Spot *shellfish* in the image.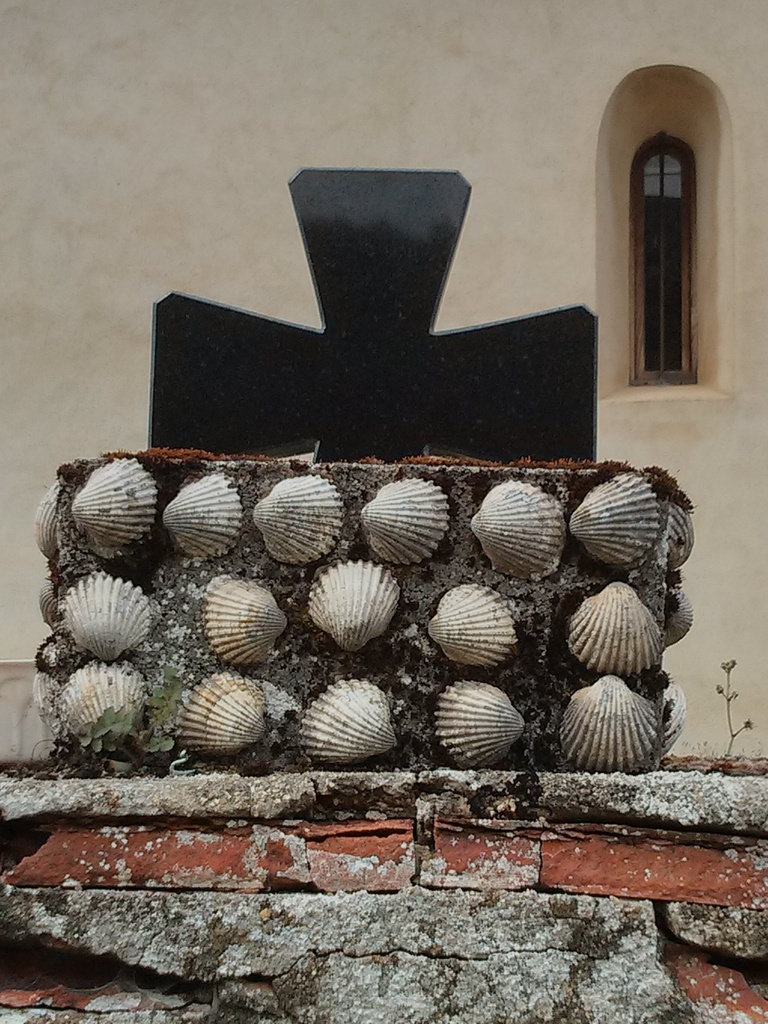
*shellfish* found at 472, 479, 566, 582.
